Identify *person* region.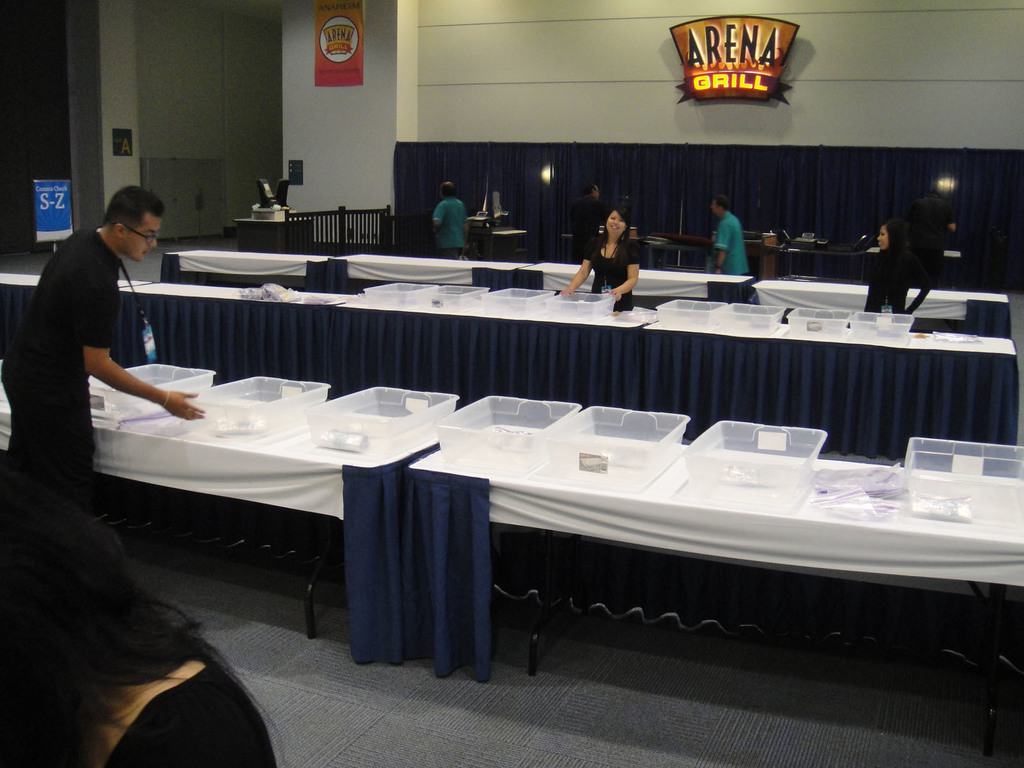
Region: 904,189,954,282.
